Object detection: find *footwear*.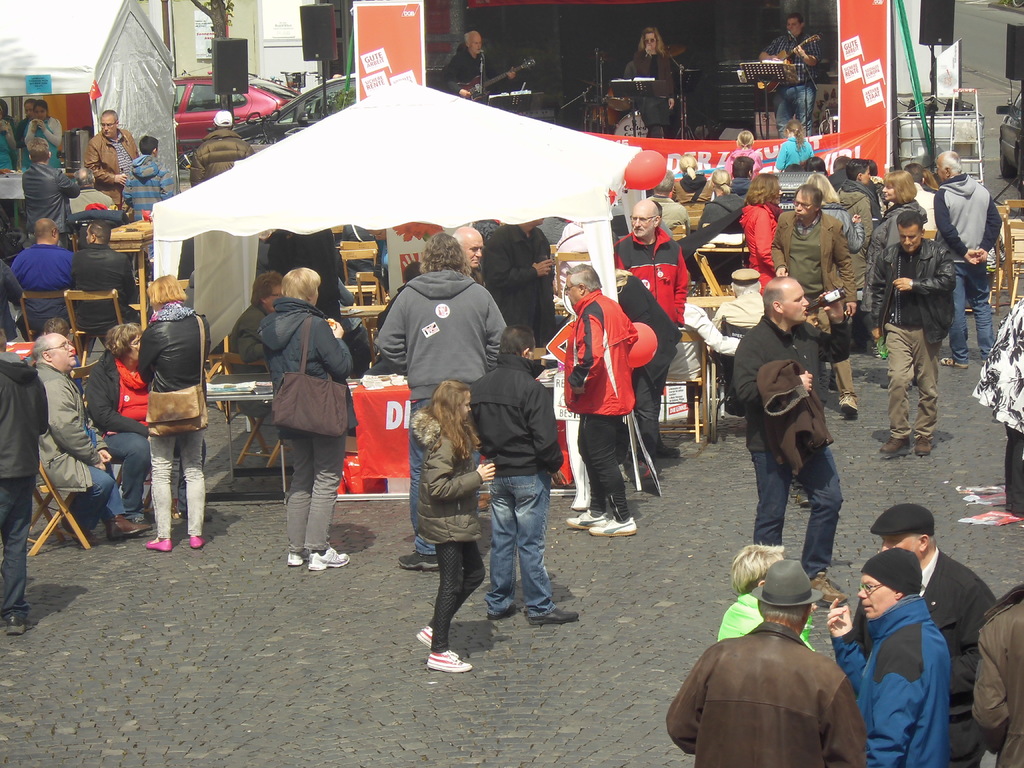
(936, 356, 968, 369).
